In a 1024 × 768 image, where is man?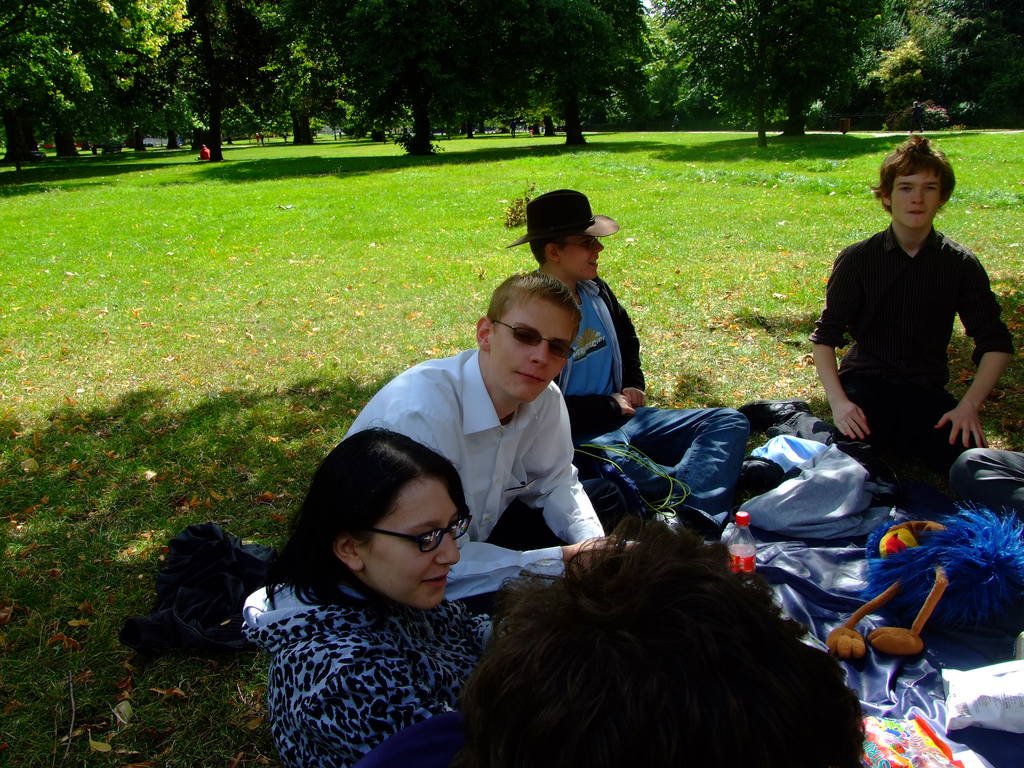
box=[526, 173, 664, 433].
